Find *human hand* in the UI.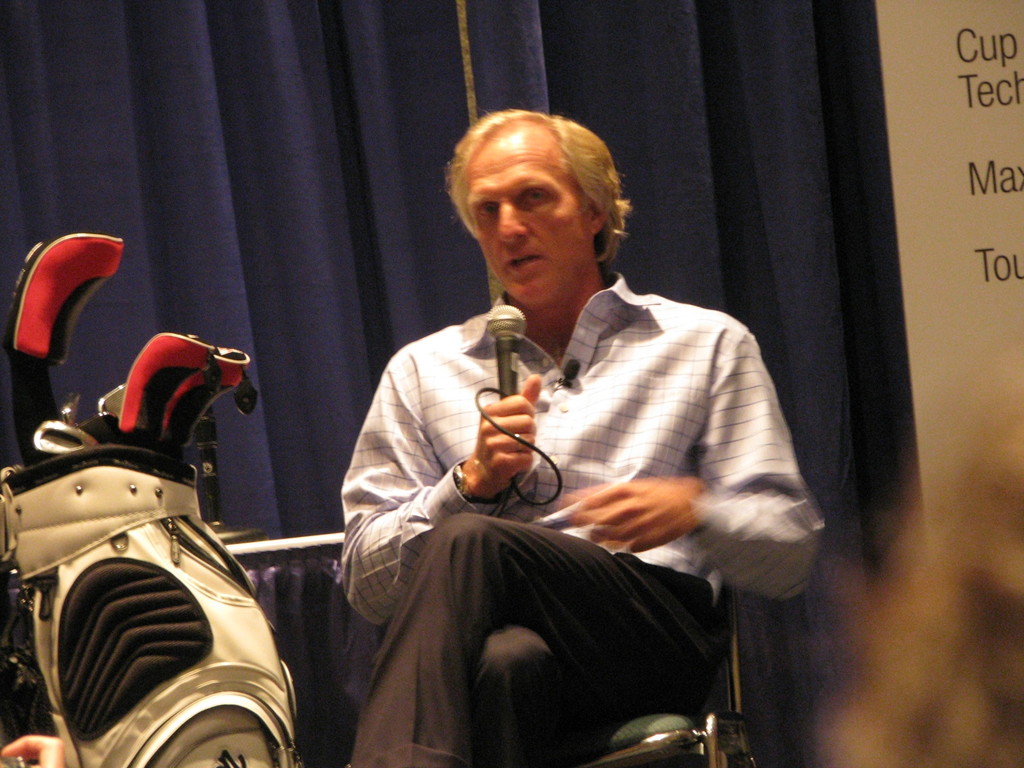
UI element at [x1=0, y1=733, x2=62, y2=767].
